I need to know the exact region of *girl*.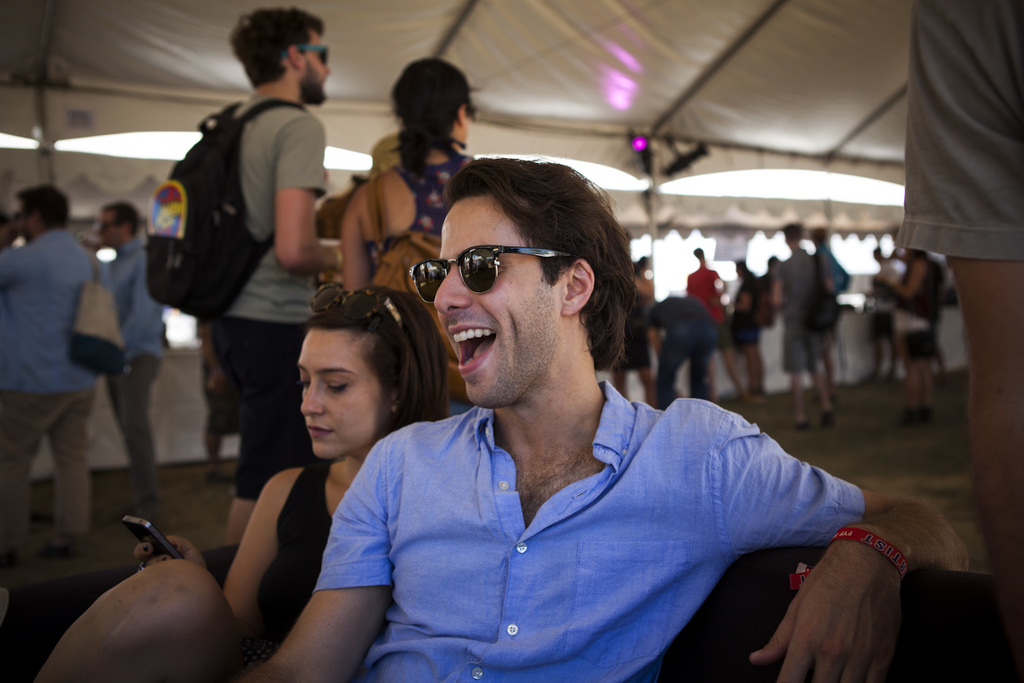
Region: box(343, 54, 487, 290).
